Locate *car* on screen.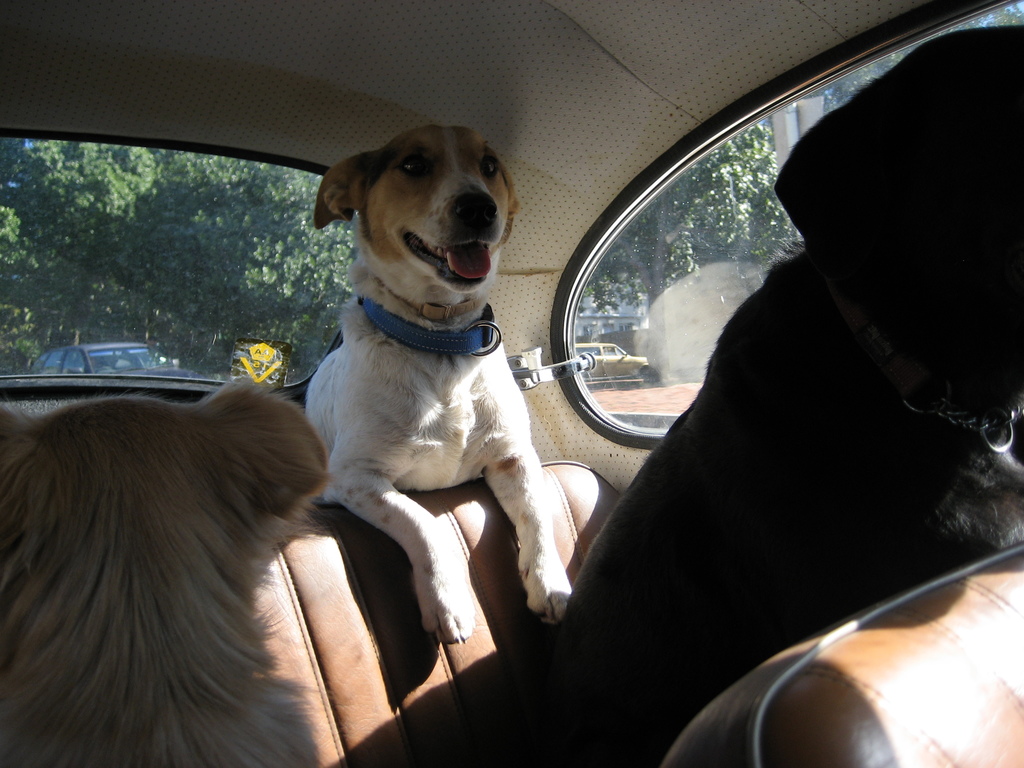
On screen at 576:346:650:381.
